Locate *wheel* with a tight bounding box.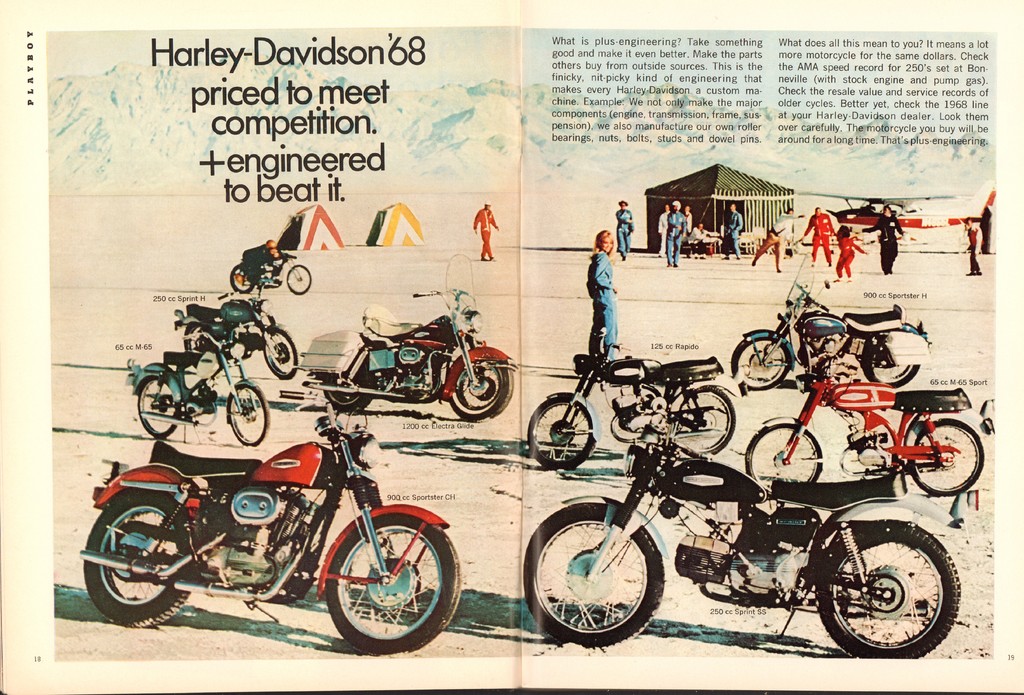
detection(232, 265, 253, 292).
